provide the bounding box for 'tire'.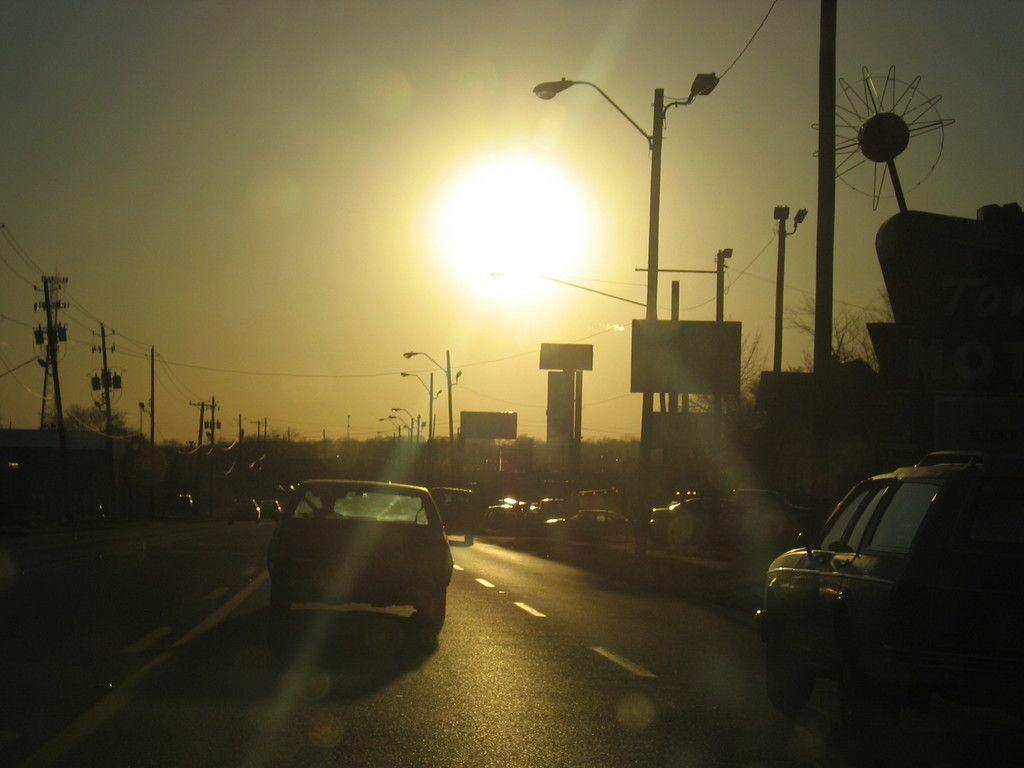
{"left": 414, "top": 590, "right": 449, "bottom": 630}.
